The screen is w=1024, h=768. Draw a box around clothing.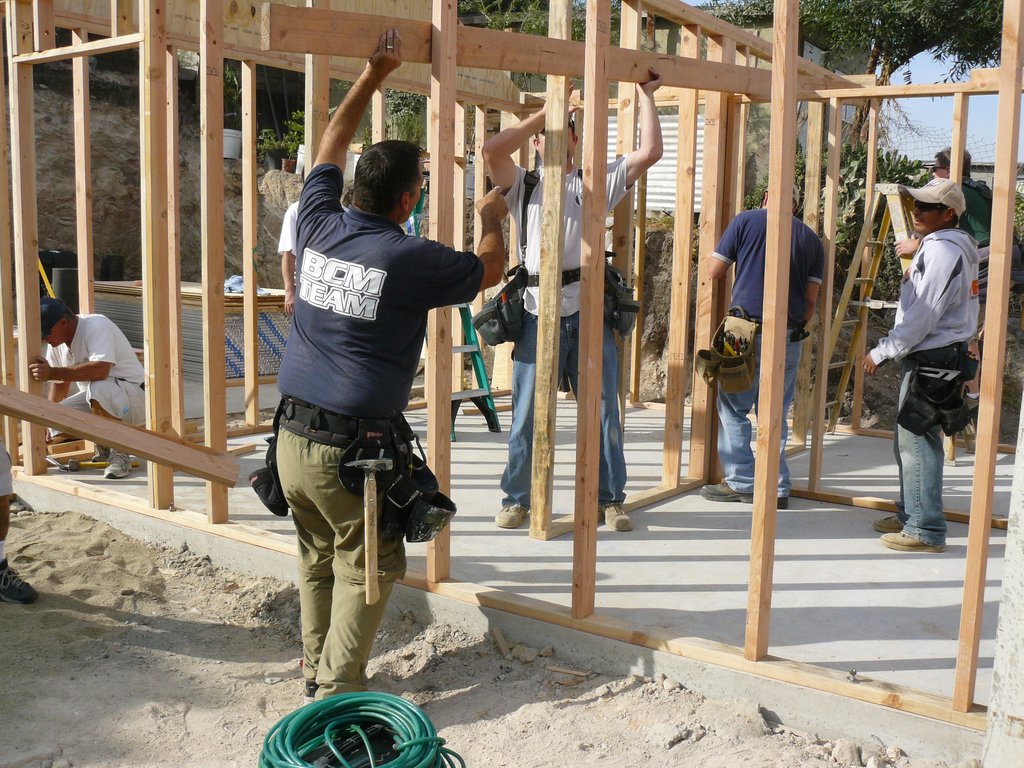
<box>257,138,459,620</box>.
